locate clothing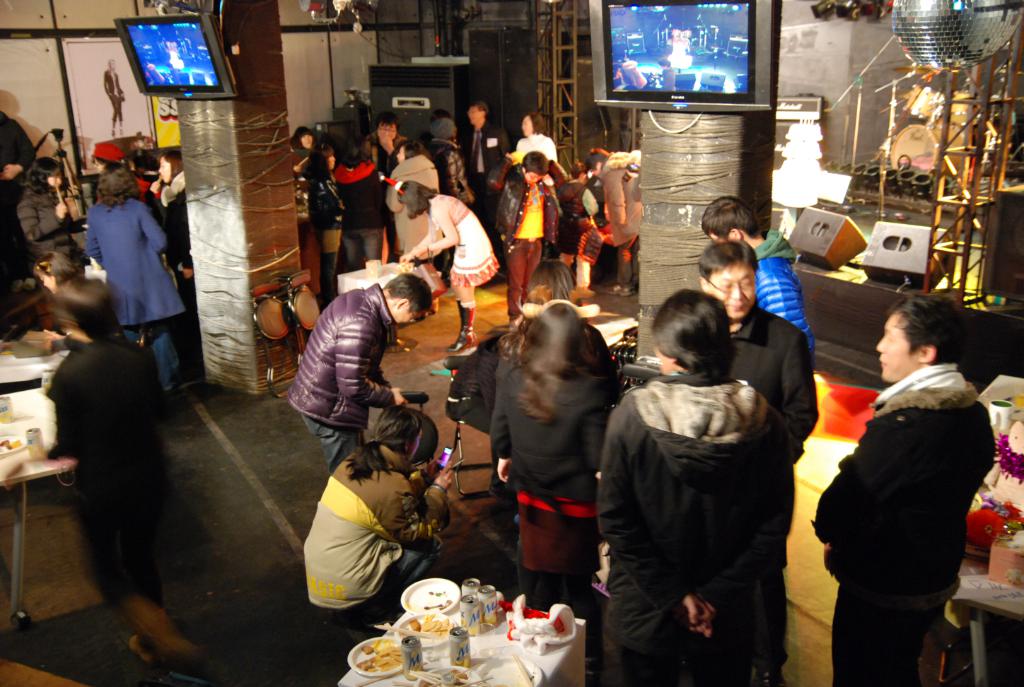
left=0, top=111, right=40, bottom=220
